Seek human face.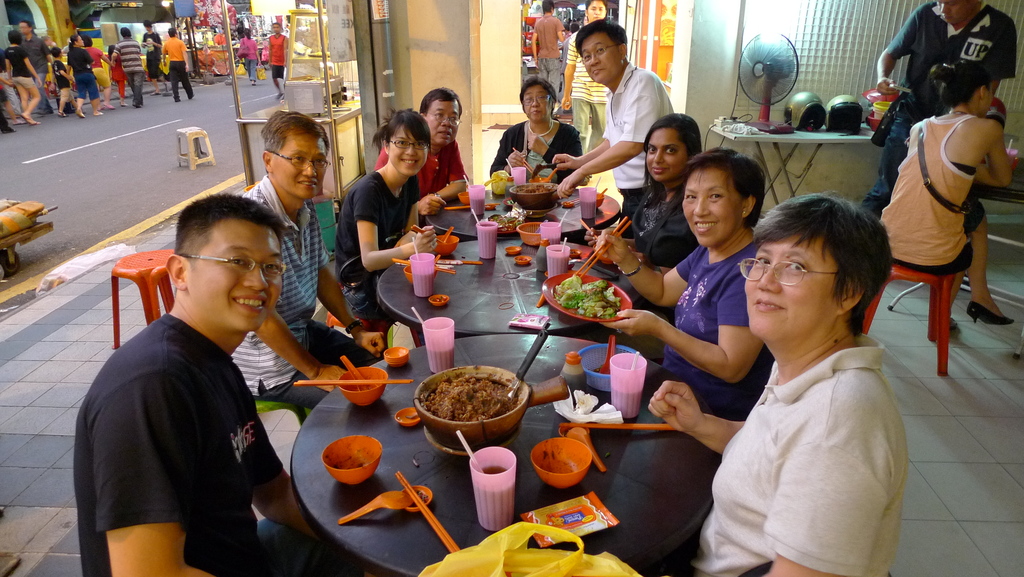
Rect(167, 28, 176, 40).
